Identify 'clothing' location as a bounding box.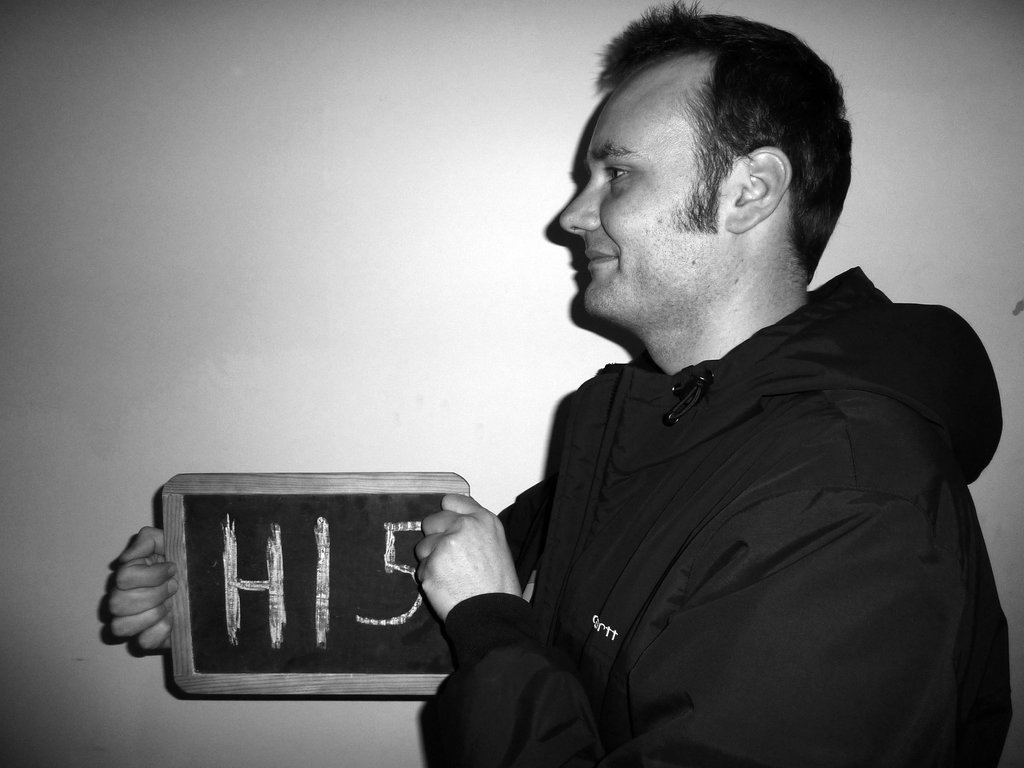
box=[467, 248, 1007, 767].
